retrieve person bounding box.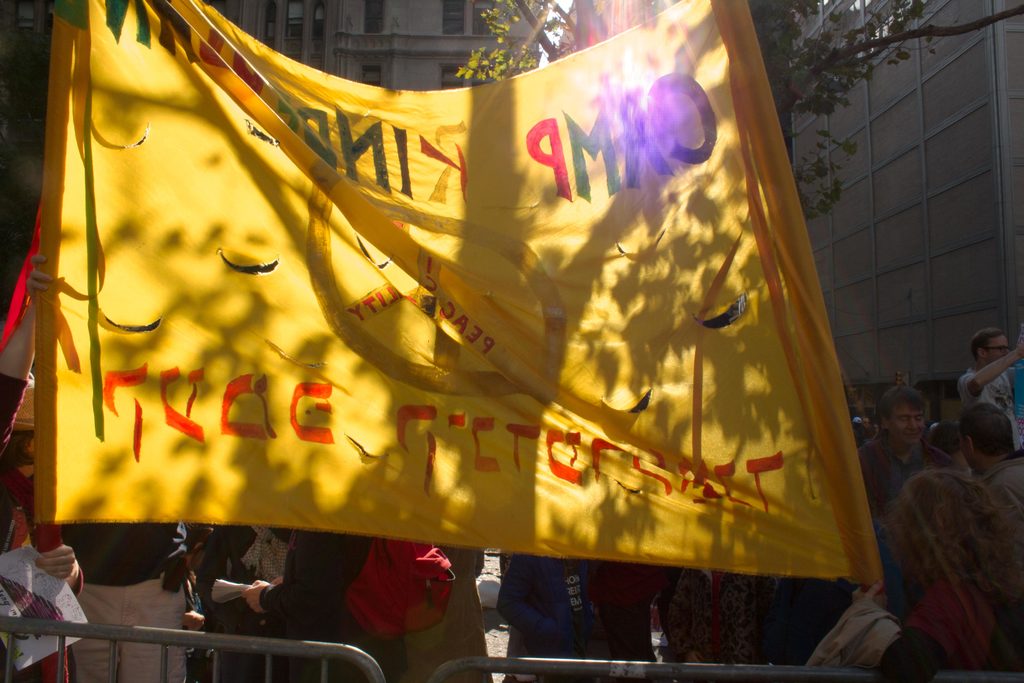
Bounding box: locate(958, 316, 1023, 451).
